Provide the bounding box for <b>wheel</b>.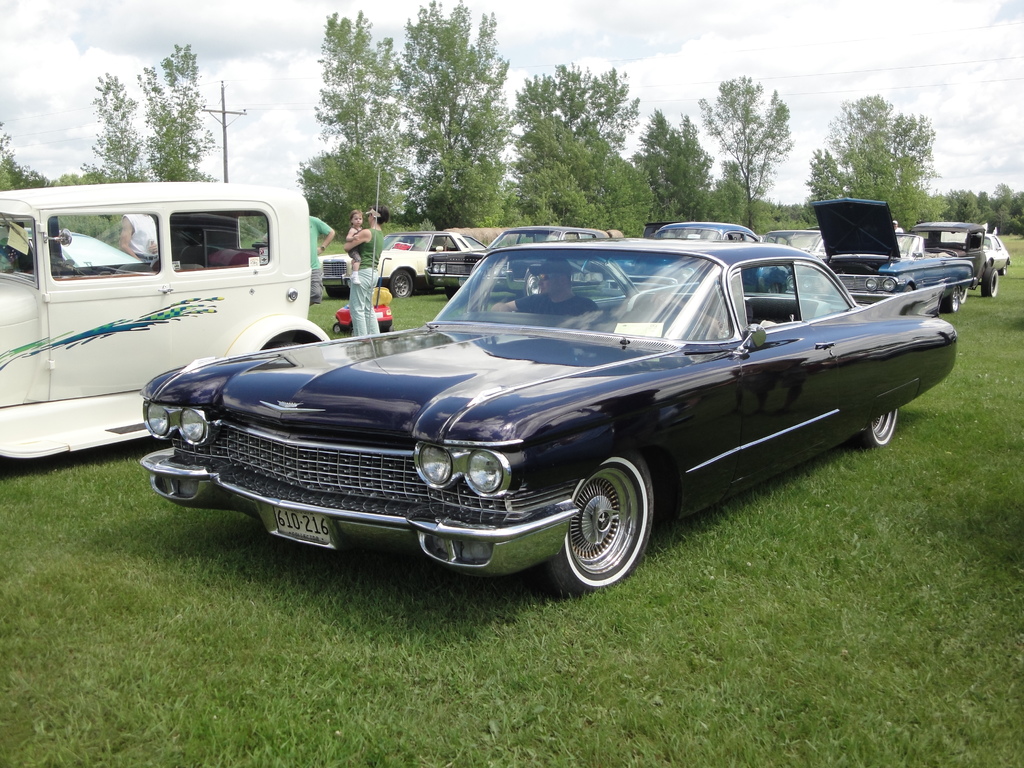
crop(943, 291, 964, 314).
